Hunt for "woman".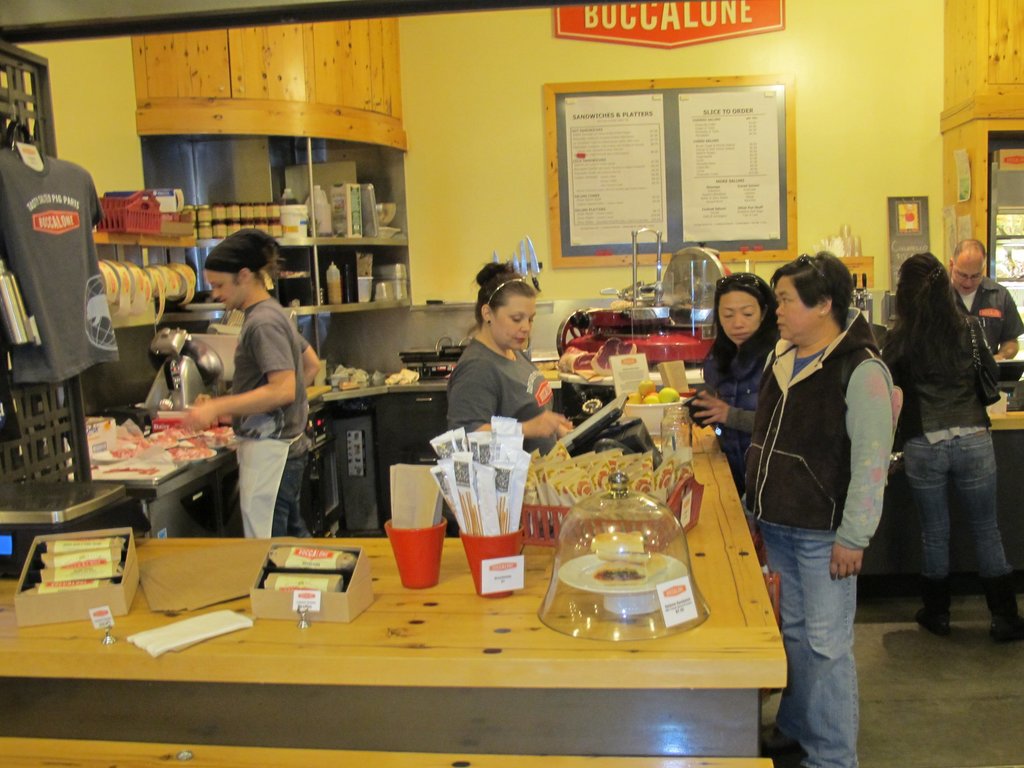
Hunted down at (left=689, top=268, right=784, bottom=559).
